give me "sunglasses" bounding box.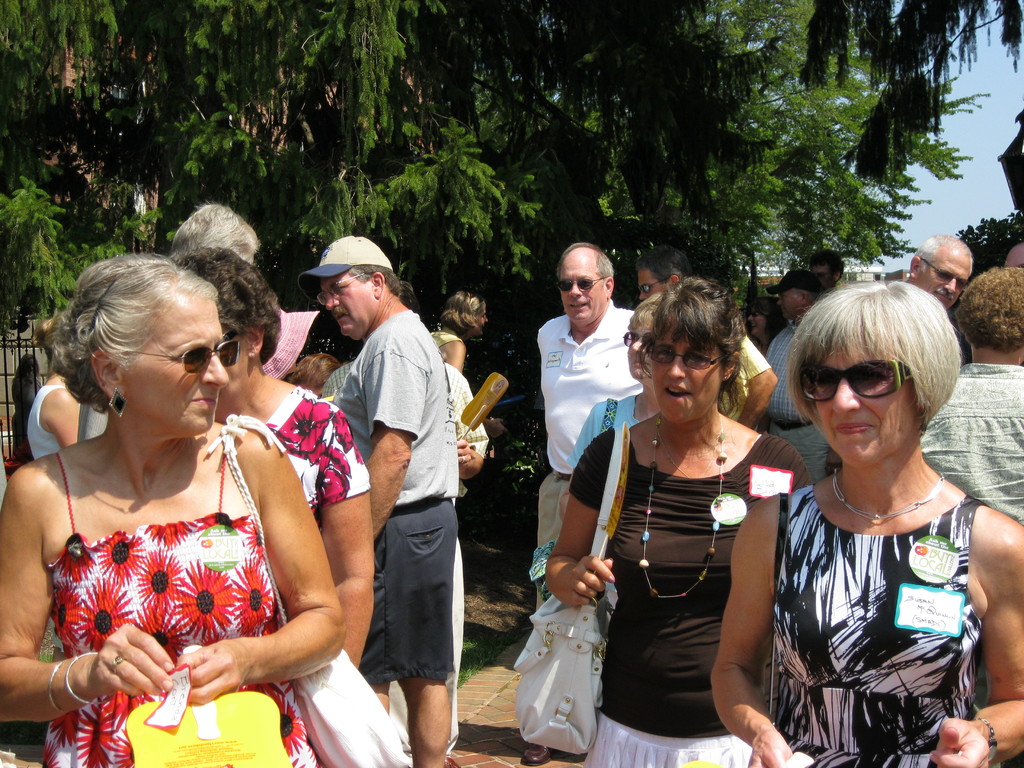
[797, 360, 913, 400].
